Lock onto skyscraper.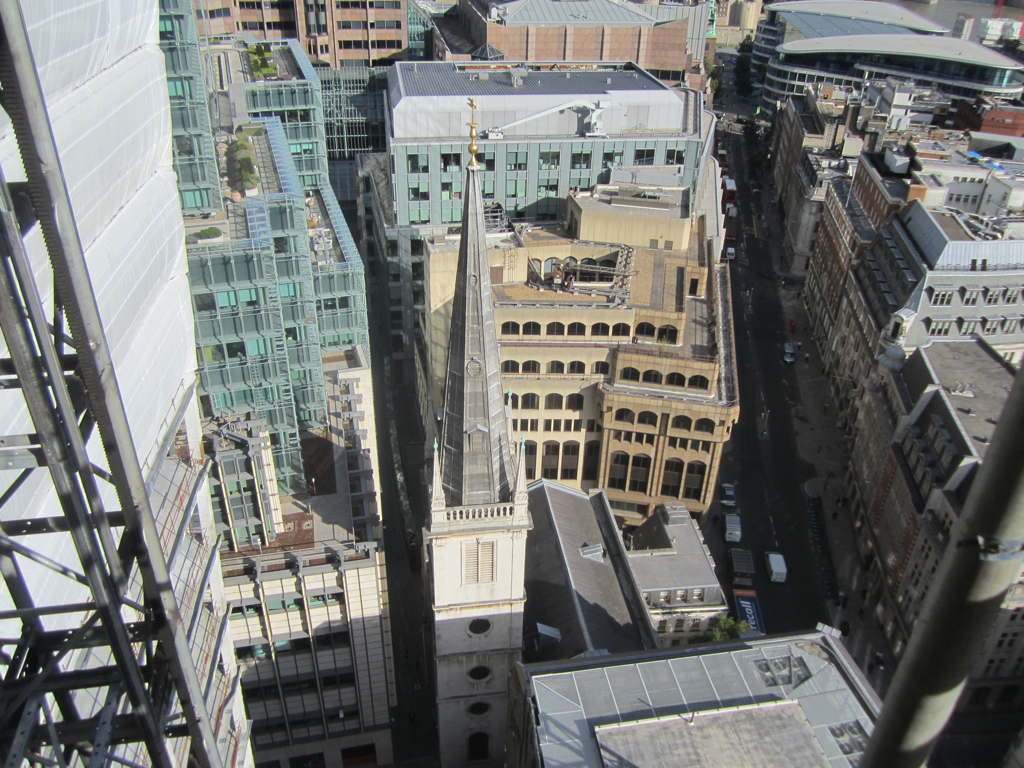
Locked: box=[0, 0, 252, 767].
